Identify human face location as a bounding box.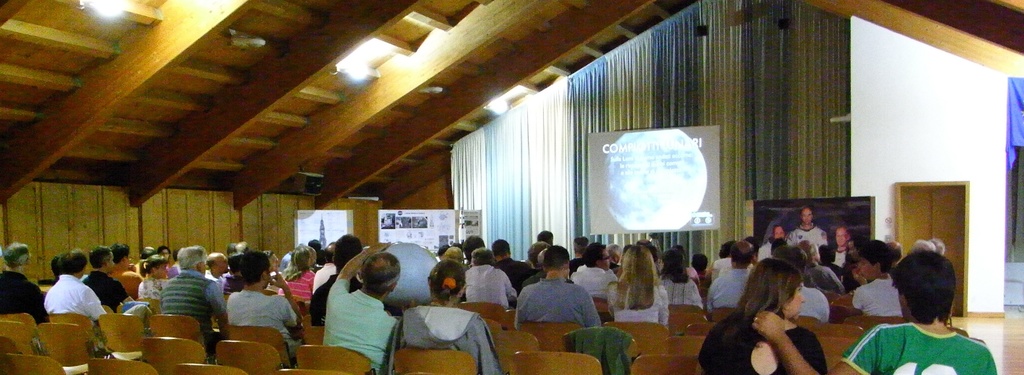
[774, 229, 783, 236].
